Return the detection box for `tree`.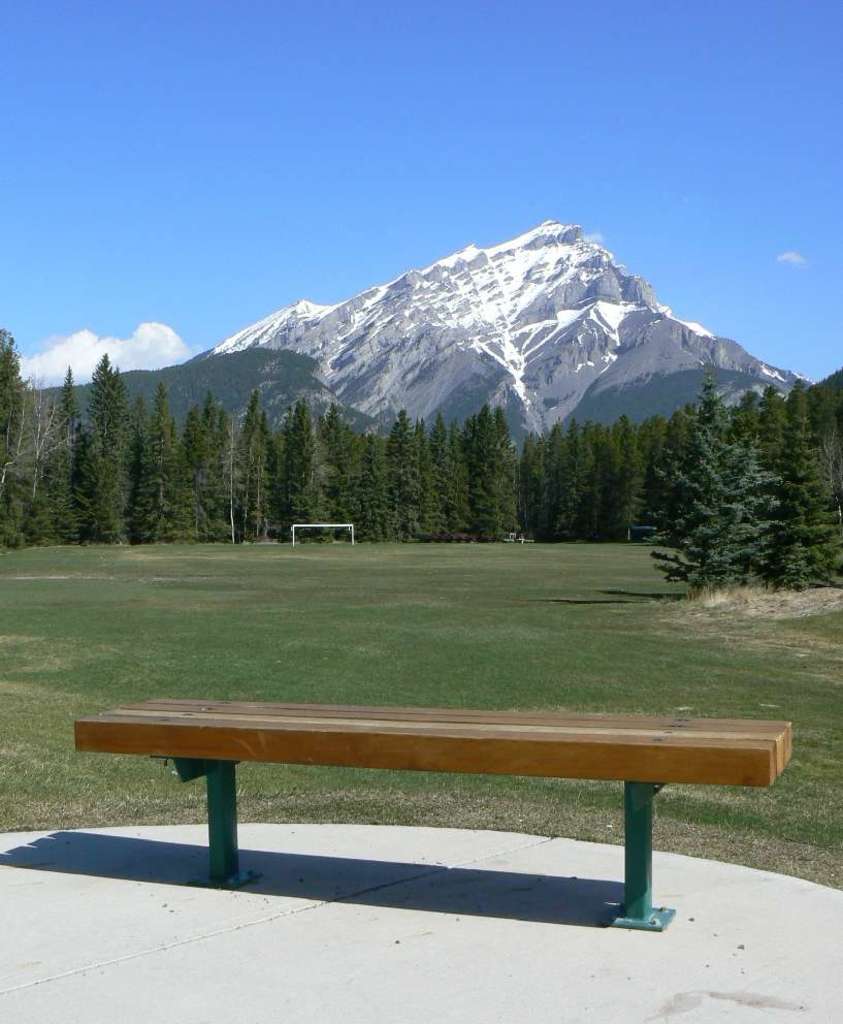
crop(232, 390, 283, 544).
